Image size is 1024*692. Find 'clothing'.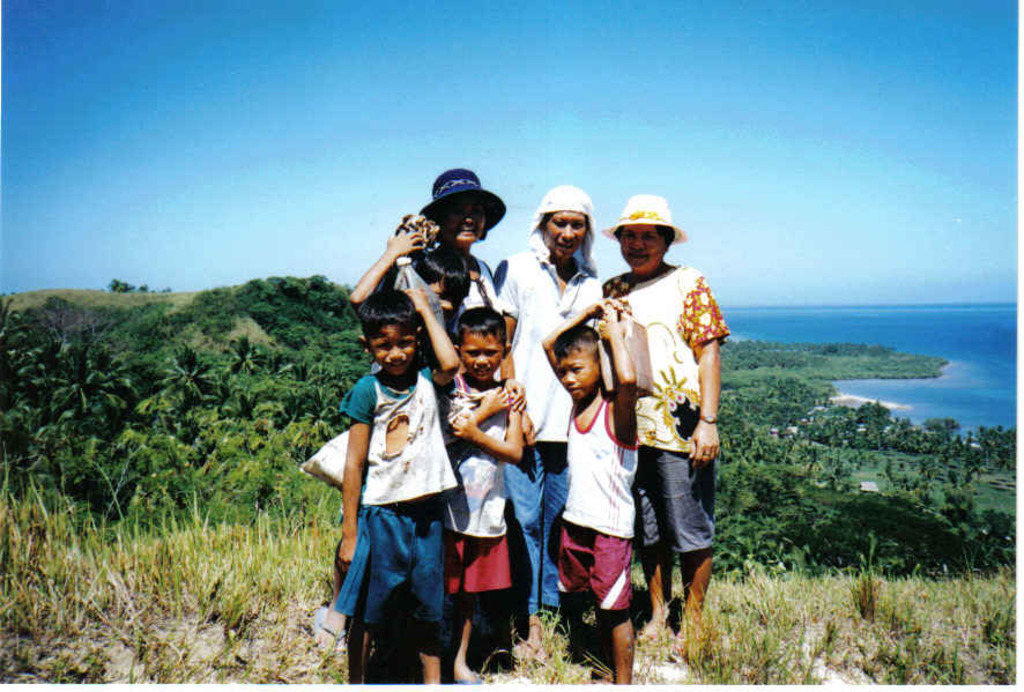
x1=438, y1=371, x2=517, y2=591.
